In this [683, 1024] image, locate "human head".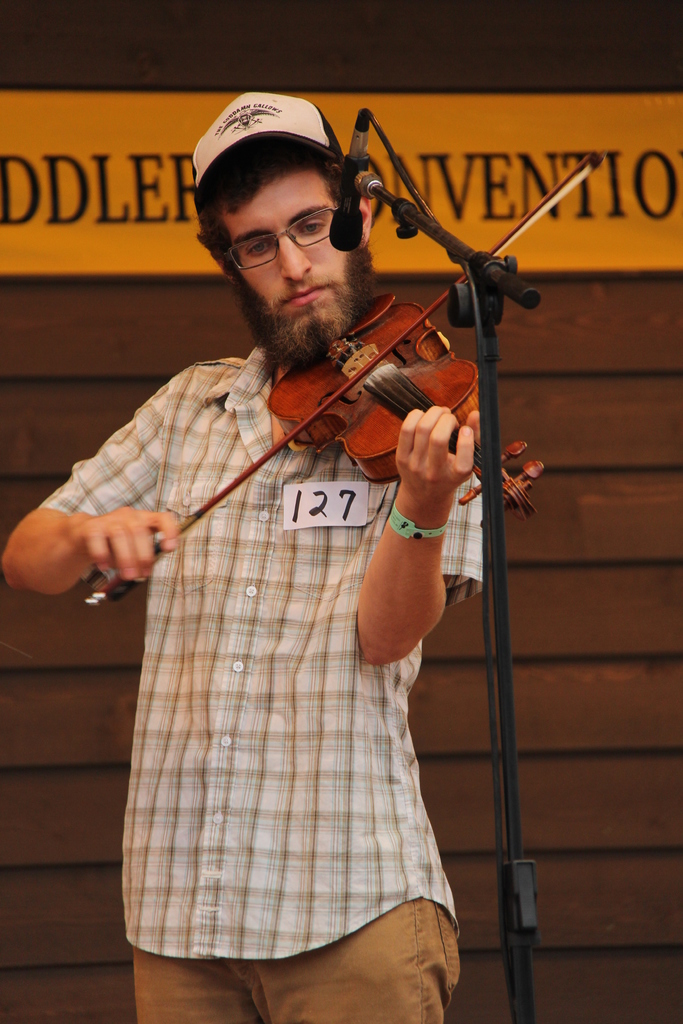
Bounding box: [left=193, top=88, right=378, bottom=363].
